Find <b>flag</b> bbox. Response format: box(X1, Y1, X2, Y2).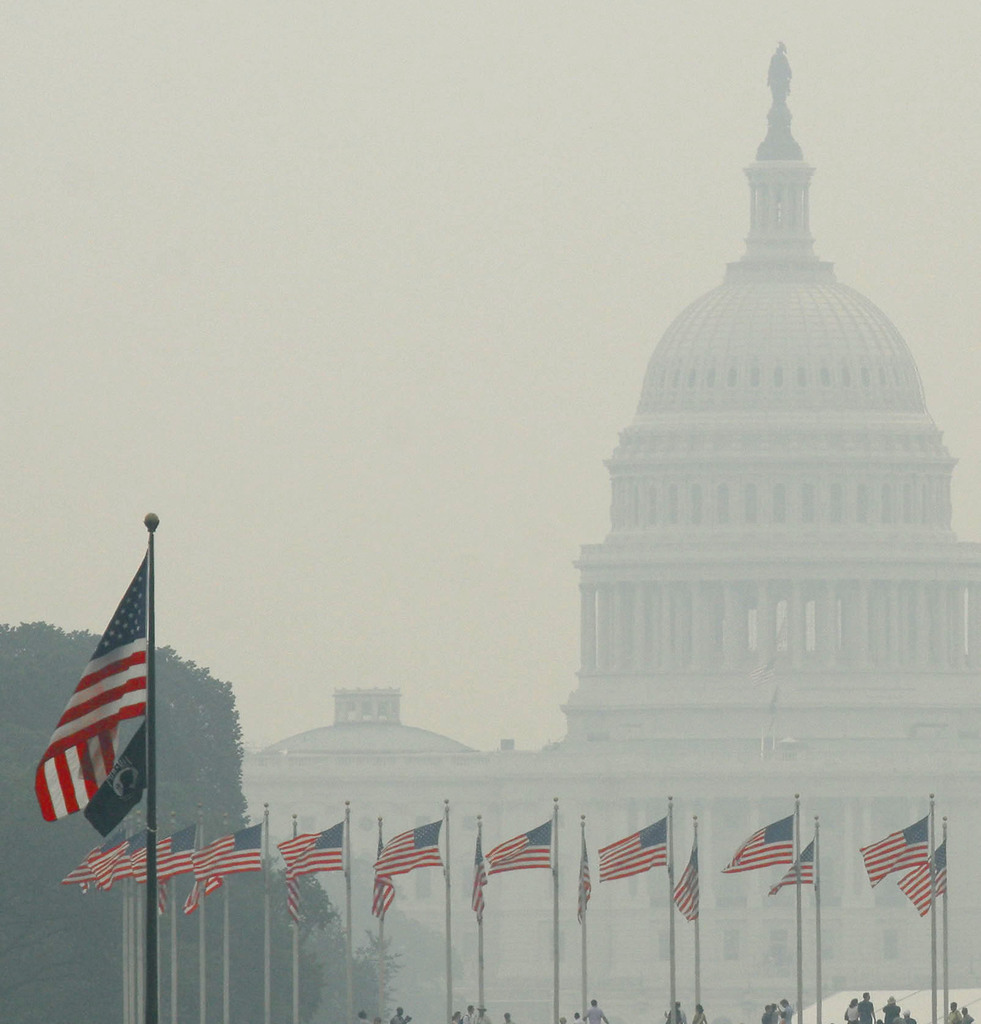
box(856, 817, 935, 890).
